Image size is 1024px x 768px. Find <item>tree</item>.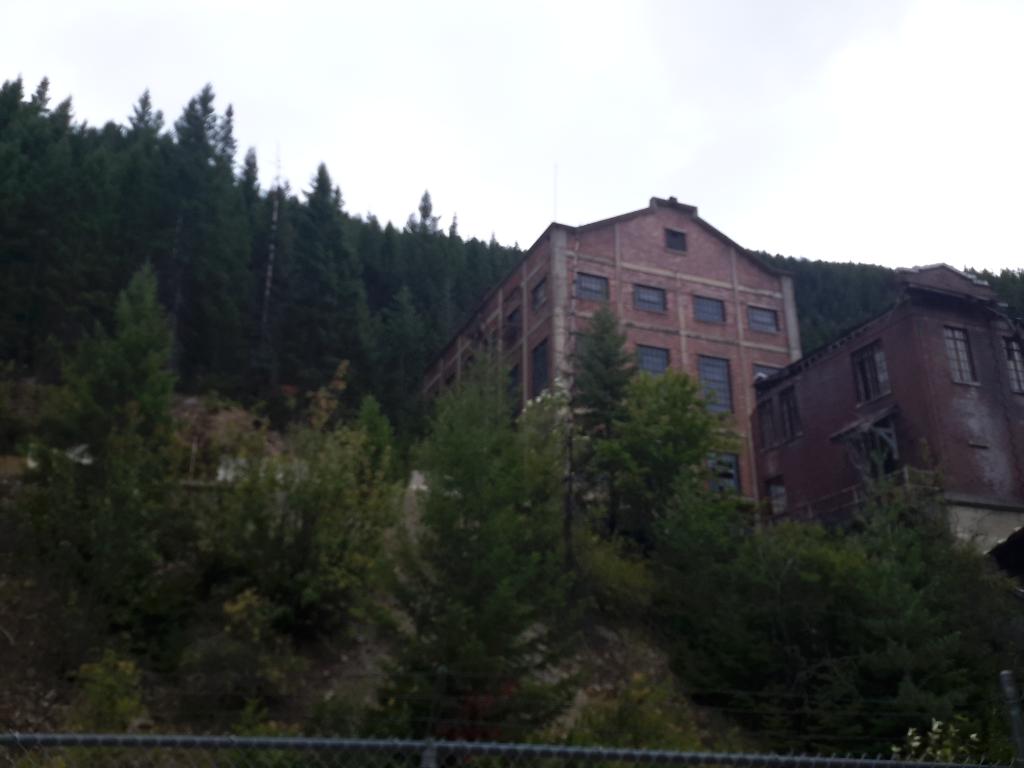
[601,360,748,559].
